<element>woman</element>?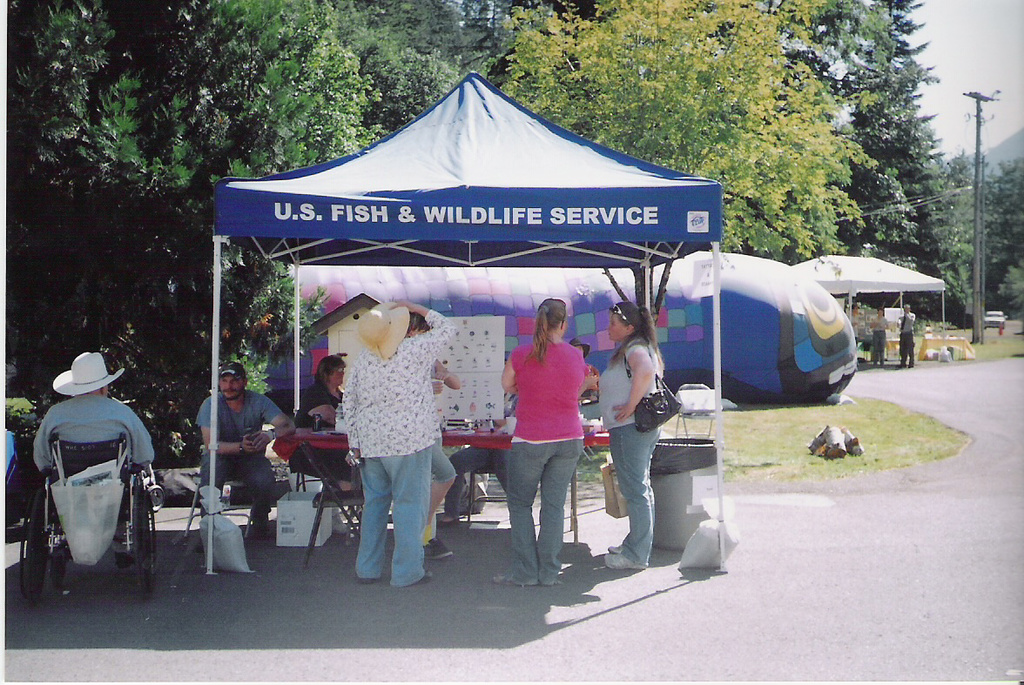
596,299,659,572
